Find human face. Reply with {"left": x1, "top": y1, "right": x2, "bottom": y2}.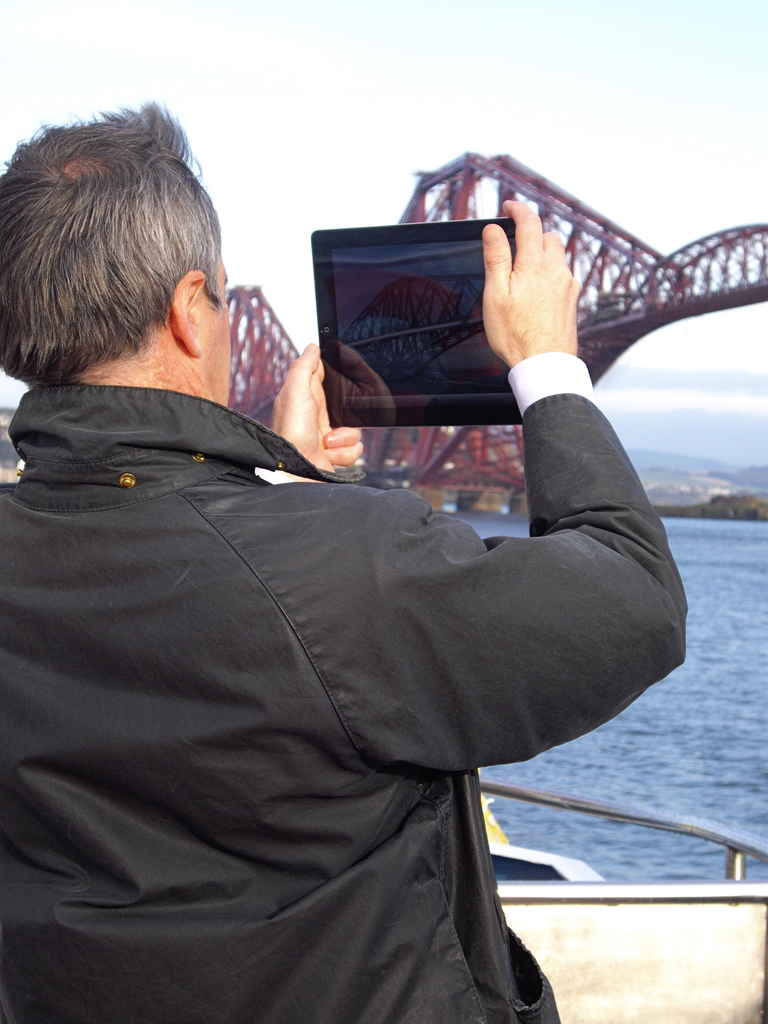
{"left": 197, "top": 253, "right": 232, "bottom": 404}.
